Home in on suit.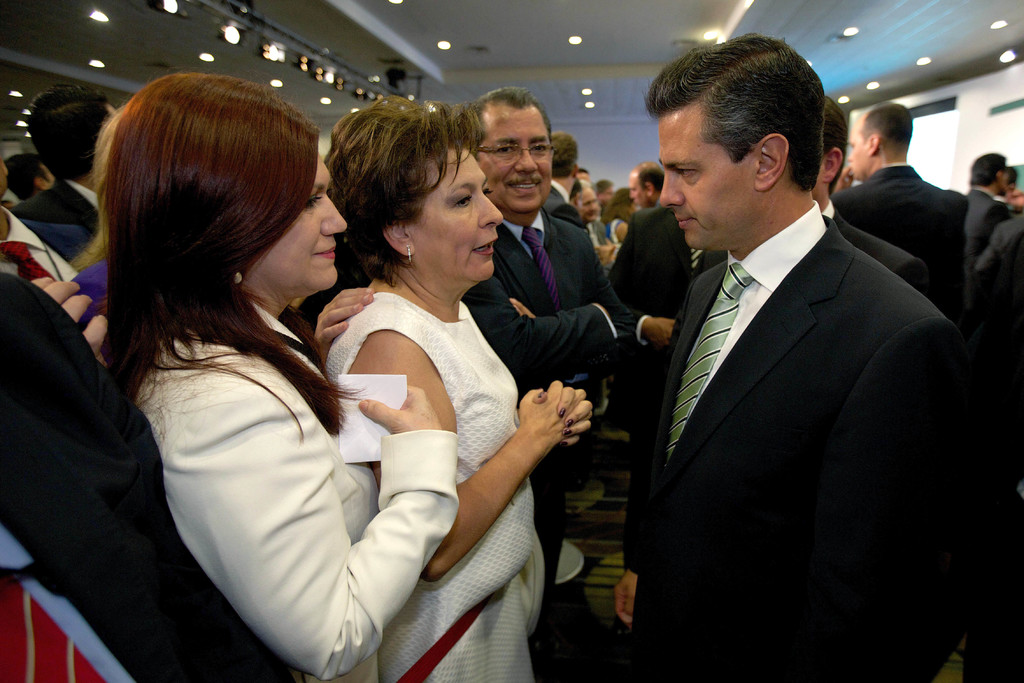
Homed in at detection(689, 191, 927, 304).
